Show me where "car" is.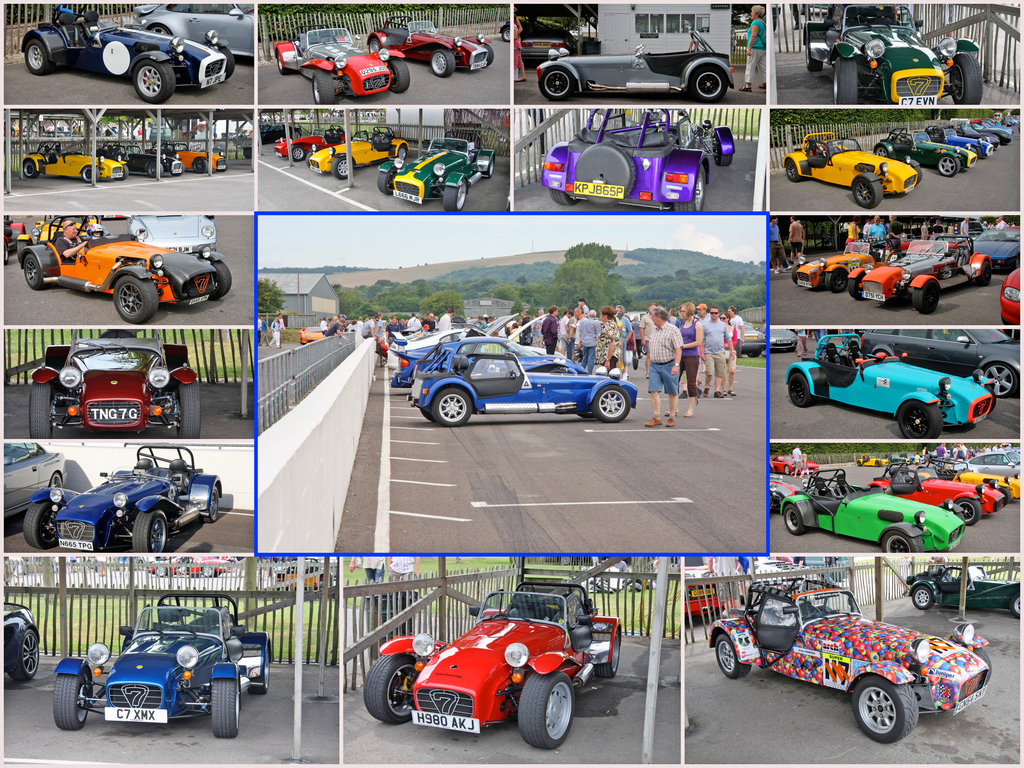
"car" is at l=380, t=136, r=497, b=215.
